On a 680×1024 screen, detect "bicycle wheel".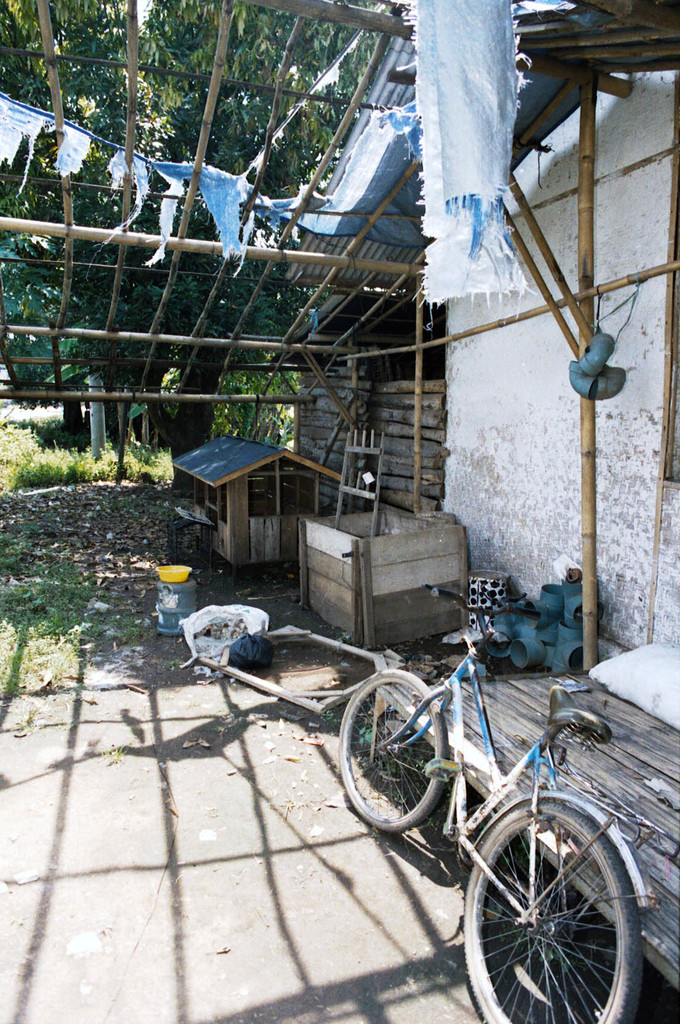
336:667:446:835.
